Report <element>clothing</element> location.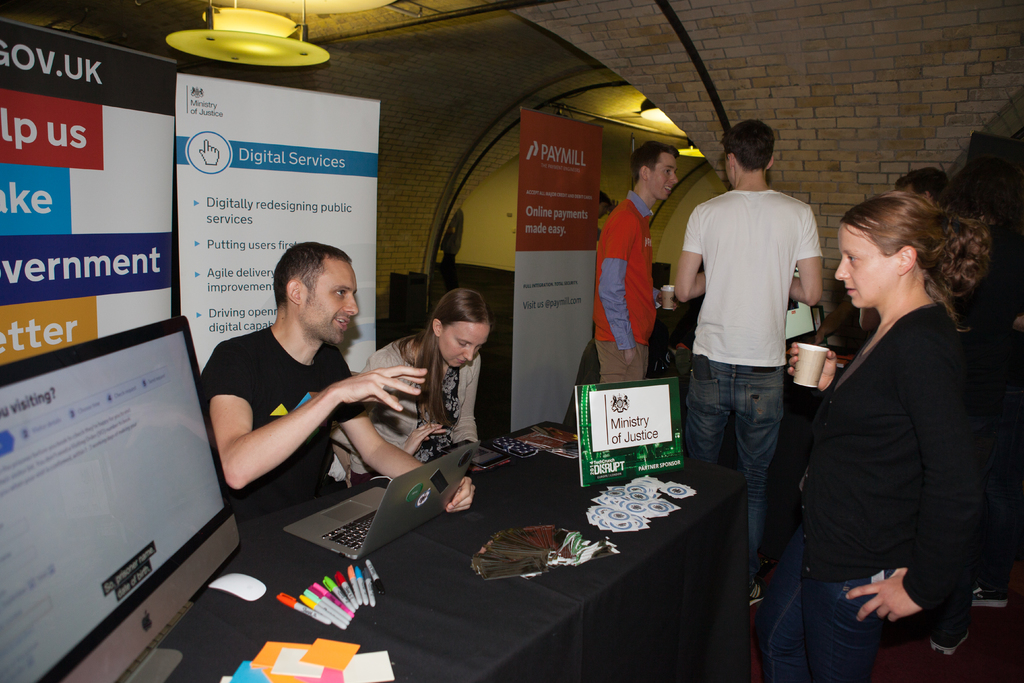
Report: [left=589, top=181, right=654, bottom=383].
